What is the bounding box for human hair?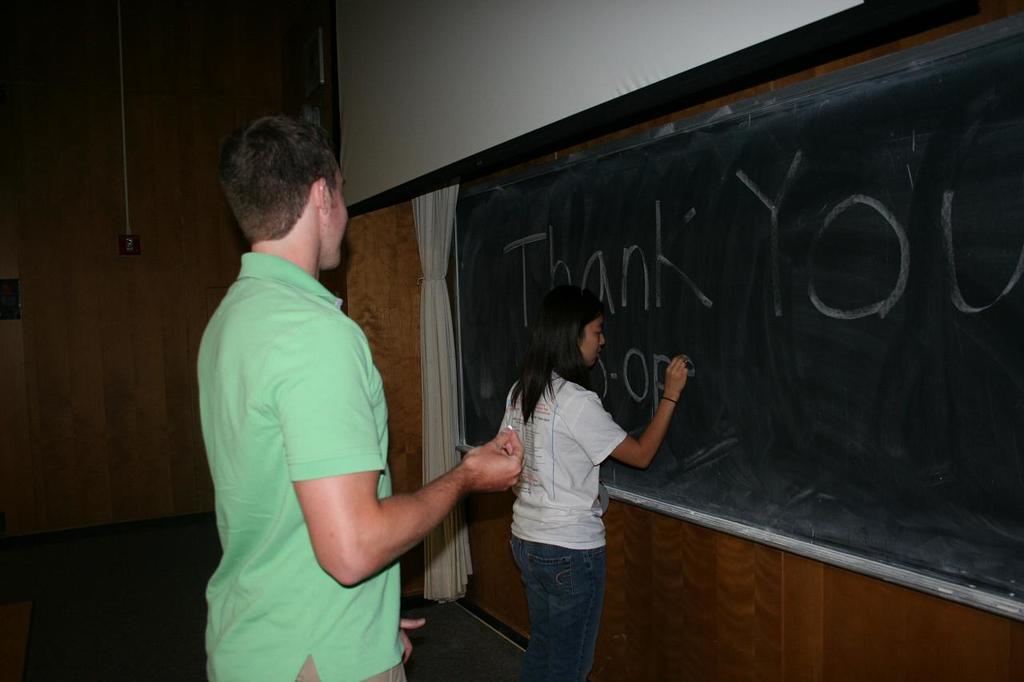
[502, 286, 609, 426].
